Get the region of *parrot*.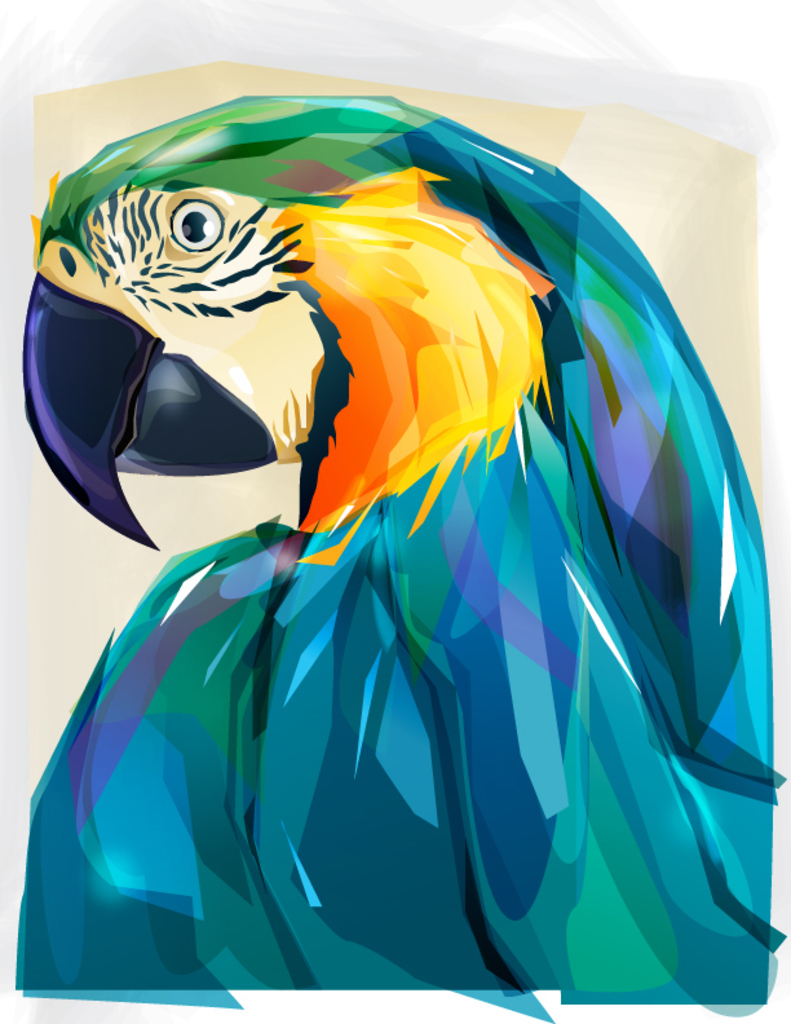
detection(16, 87, 790, 1005).
